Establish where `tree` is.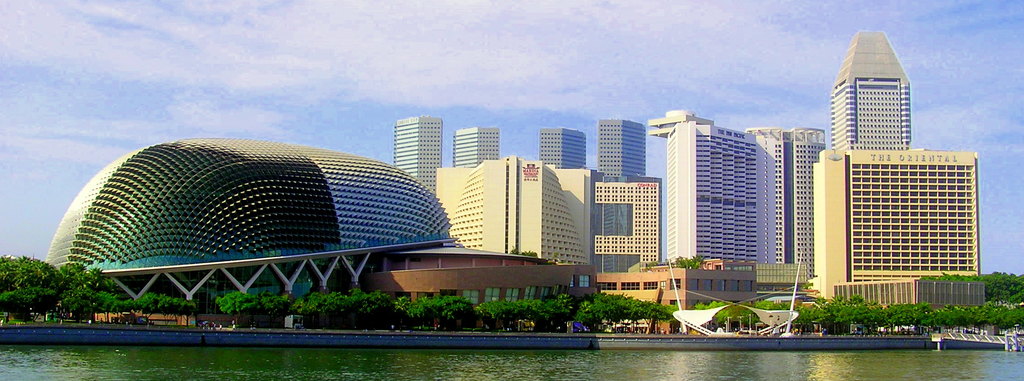
Established at bbox(547, 291, 591, 331).
